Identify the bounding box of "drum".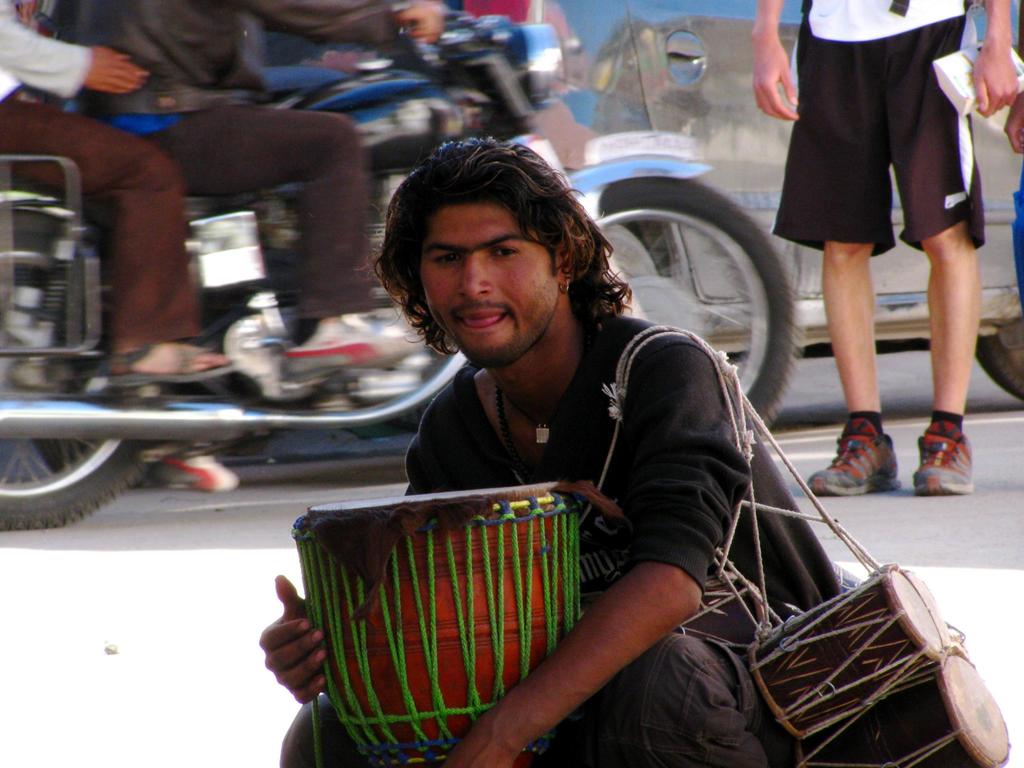
locate(797, 643, 1014, 767).
